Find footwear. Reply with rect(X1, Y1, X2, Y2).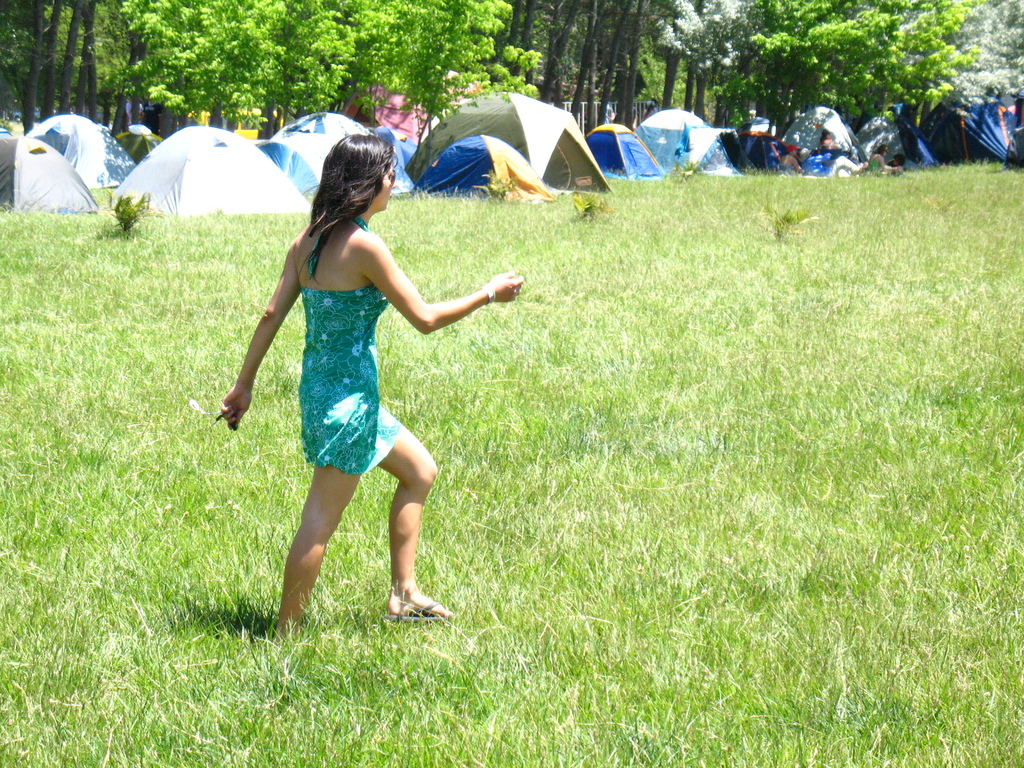
rect(385, 595, 460, 623).
